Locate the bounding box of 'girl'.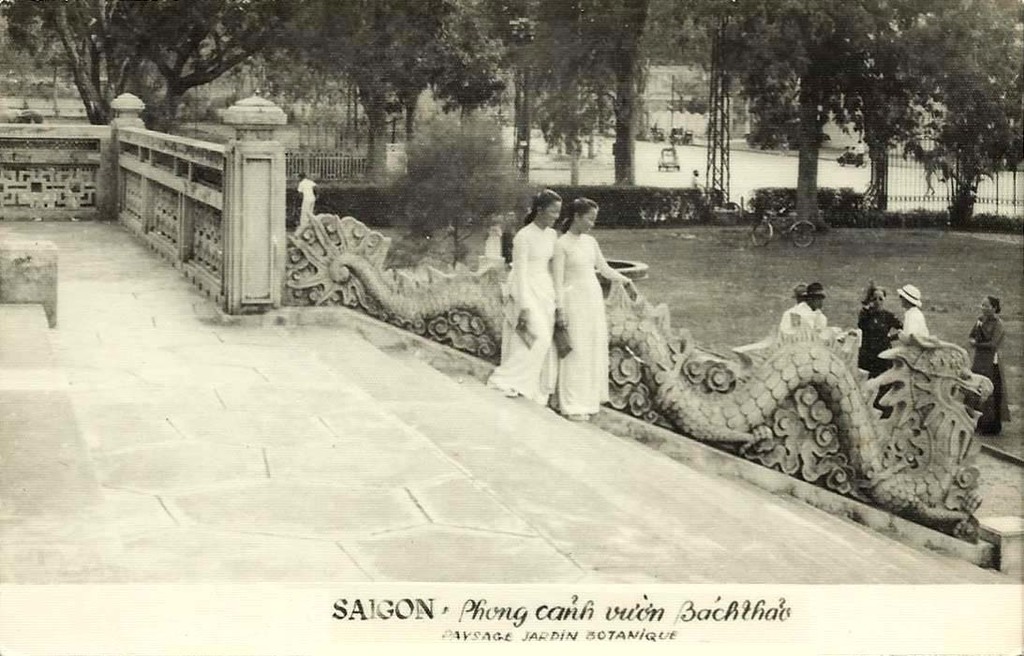
Bounding box: region(492, 190, 562, 402).
